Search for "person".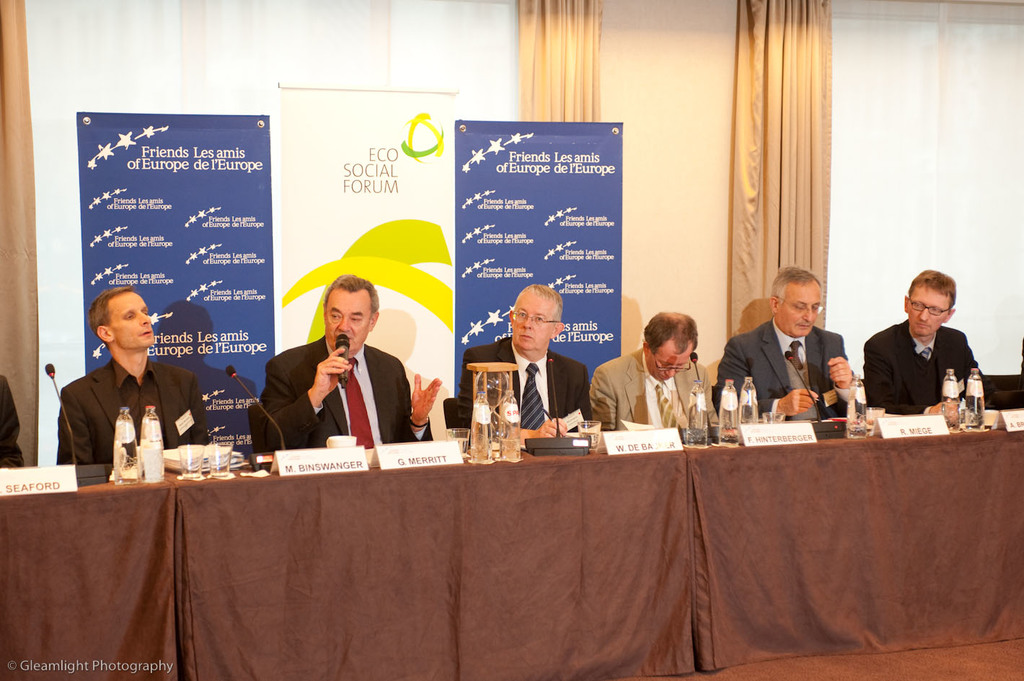
Found at [x1=55, y1=283, x2=214, y2=462].
